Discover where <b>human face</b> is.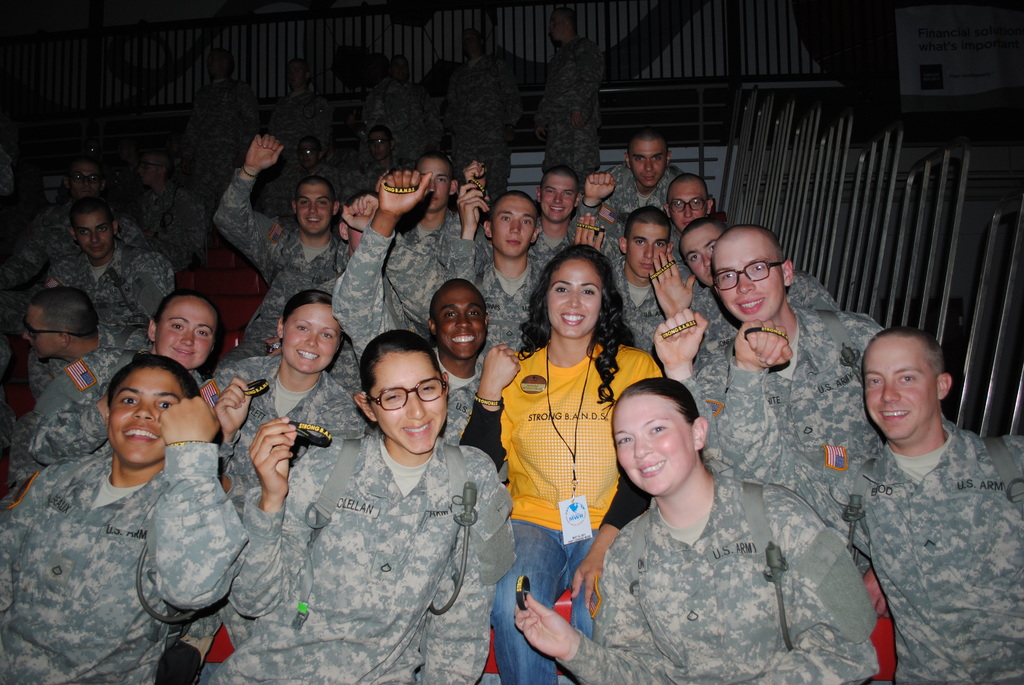
Discovered at region(540, 170, 576, 219).
